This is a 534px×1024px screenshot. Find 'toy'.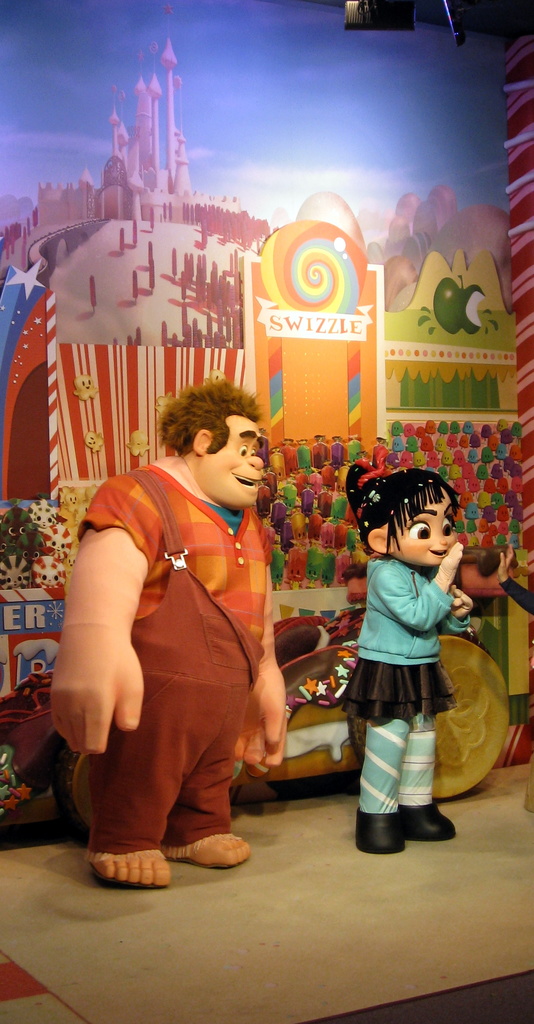
Bounding box: BBox(48, 378, 288, 884).
